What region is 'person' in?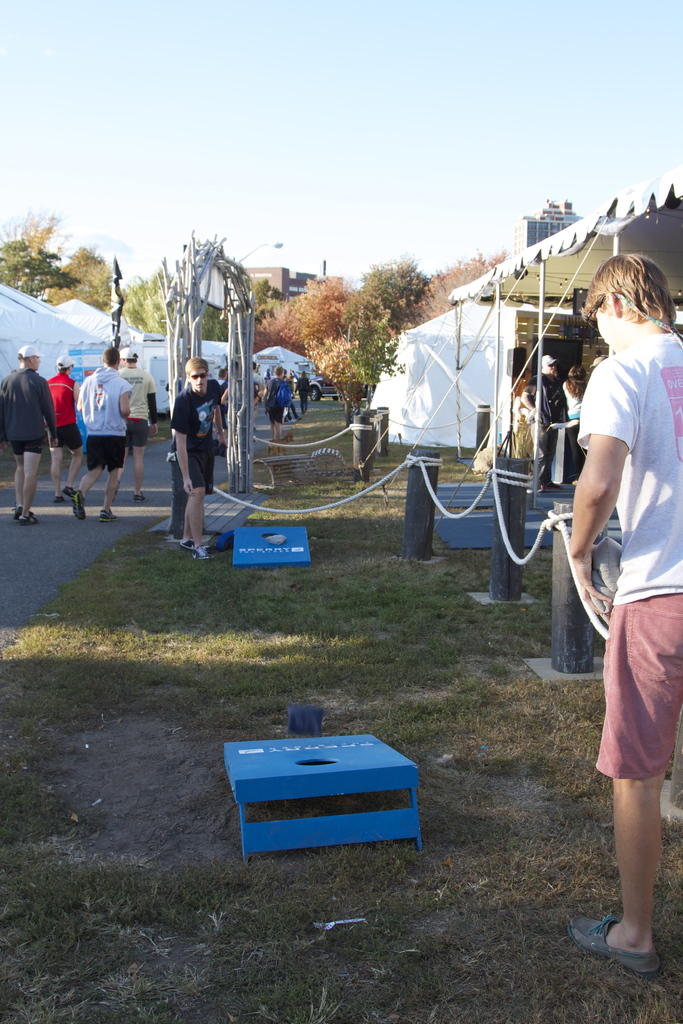
165, 345, 231, 567.
